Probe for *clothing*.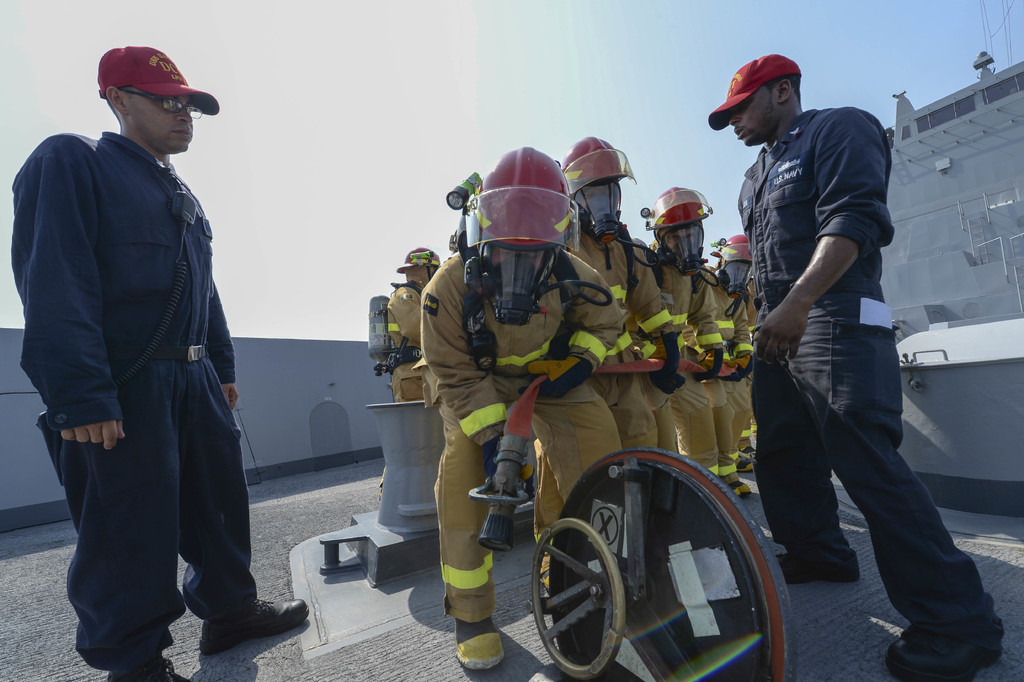
Probe result: <box>735,111,1006,645</box>.
